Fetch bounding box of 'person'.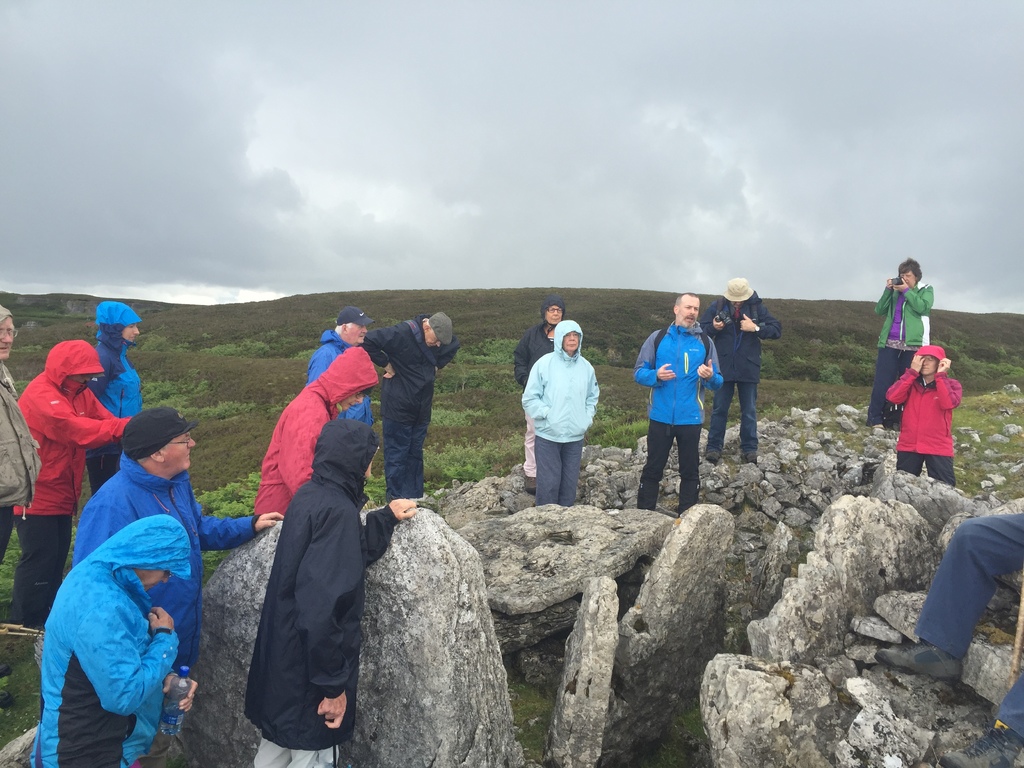
Bbox: l=243, t=417, r=415, b=764.
